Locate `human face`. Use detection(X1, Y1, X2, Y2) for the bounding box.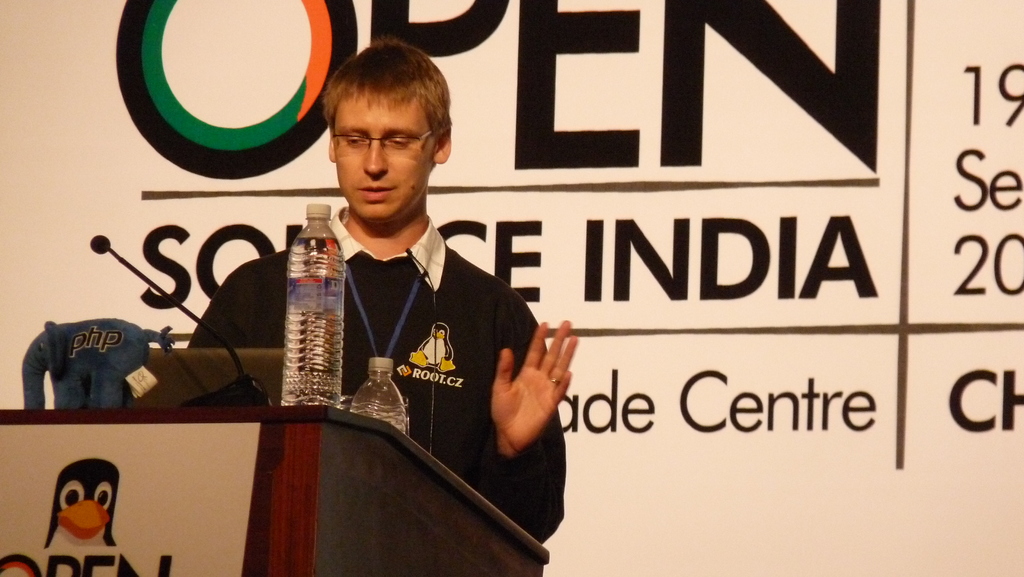
detection(334, 95, 434, 218).
